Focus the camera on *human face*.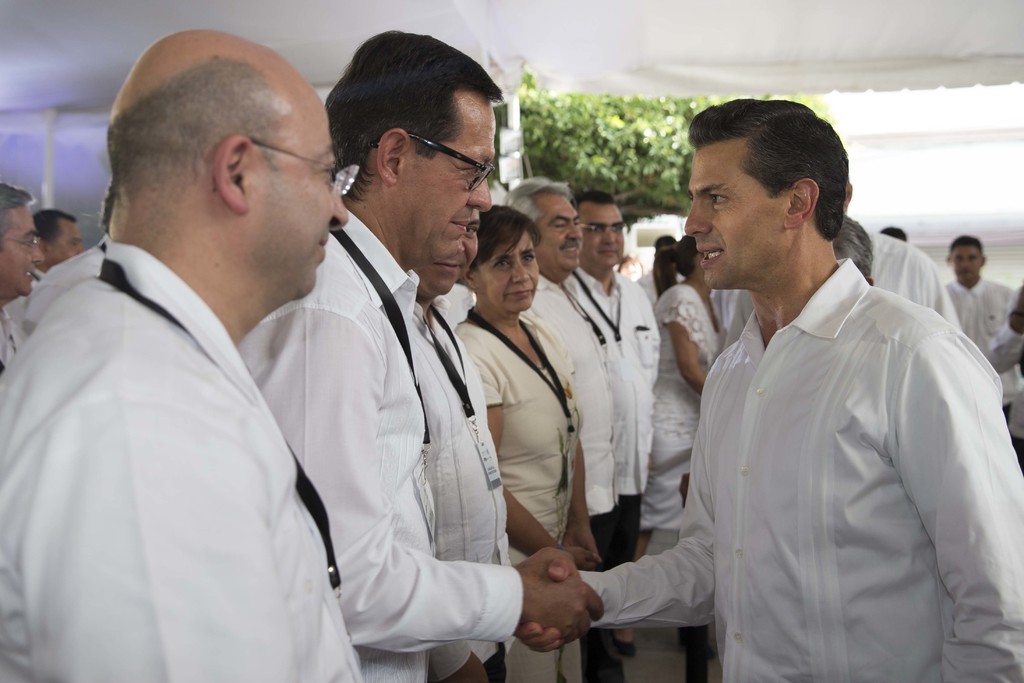
Focus region: 44, 217, 86, 269.
